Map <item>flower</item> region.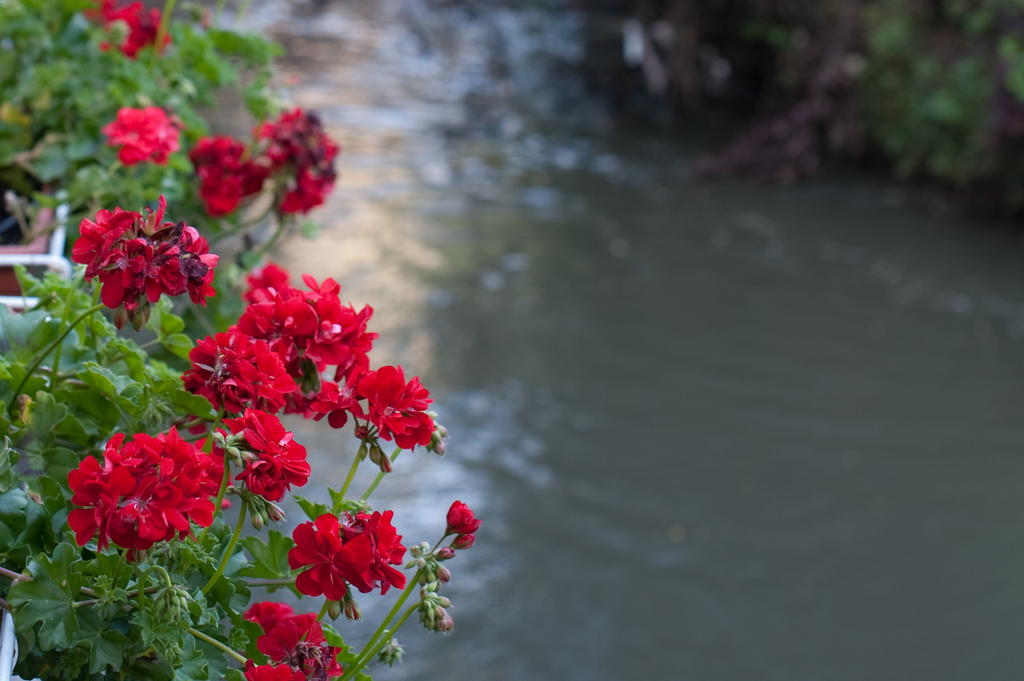
Mapped to box=[189, 106, 357, 221].
